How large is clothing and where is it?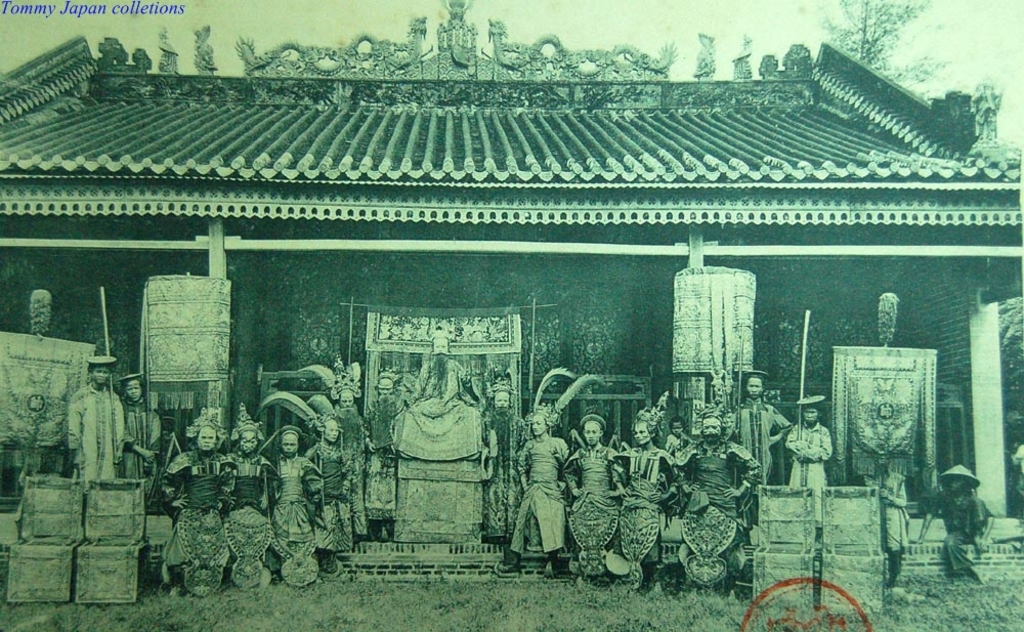
Bounding box: 559,446,626,554.
